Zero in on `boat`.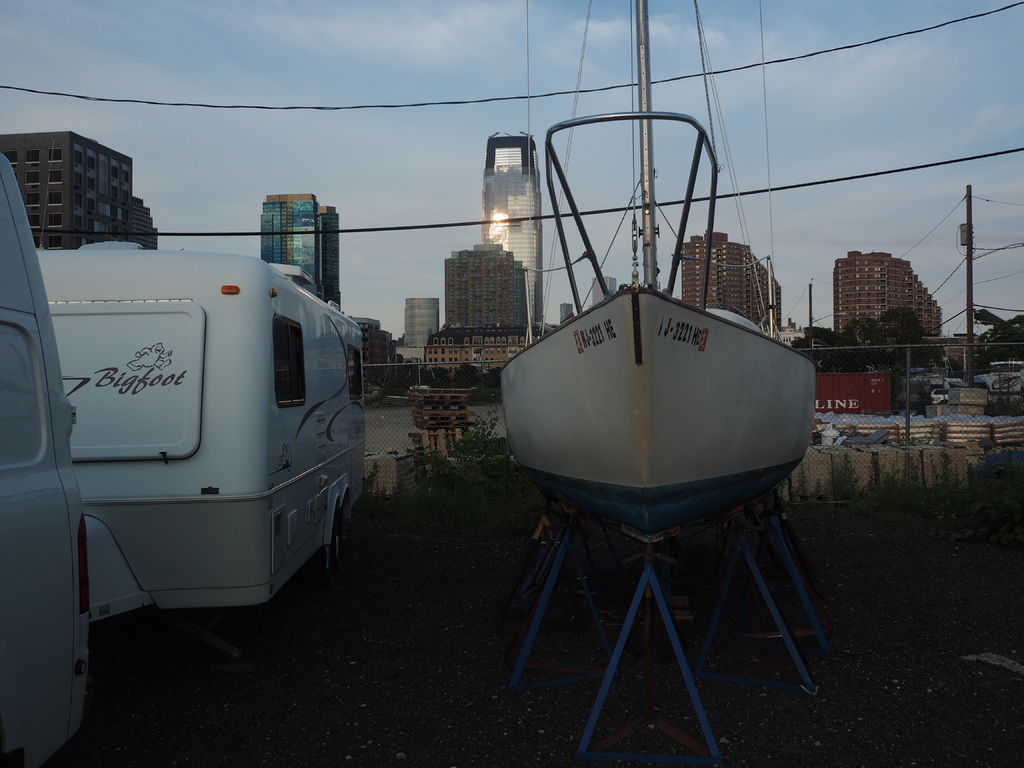
Zeroed in: (left=428, top=84, right=868, bottom=632).
